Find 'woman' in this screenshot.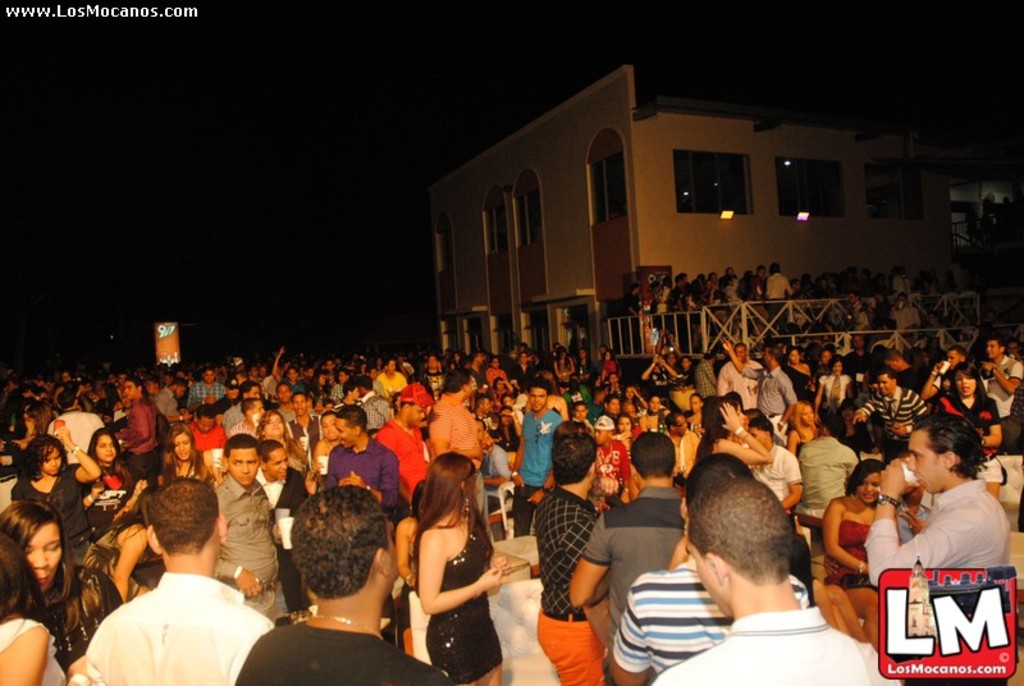
The bounding box for 'woman' is 649:280:666:346.
